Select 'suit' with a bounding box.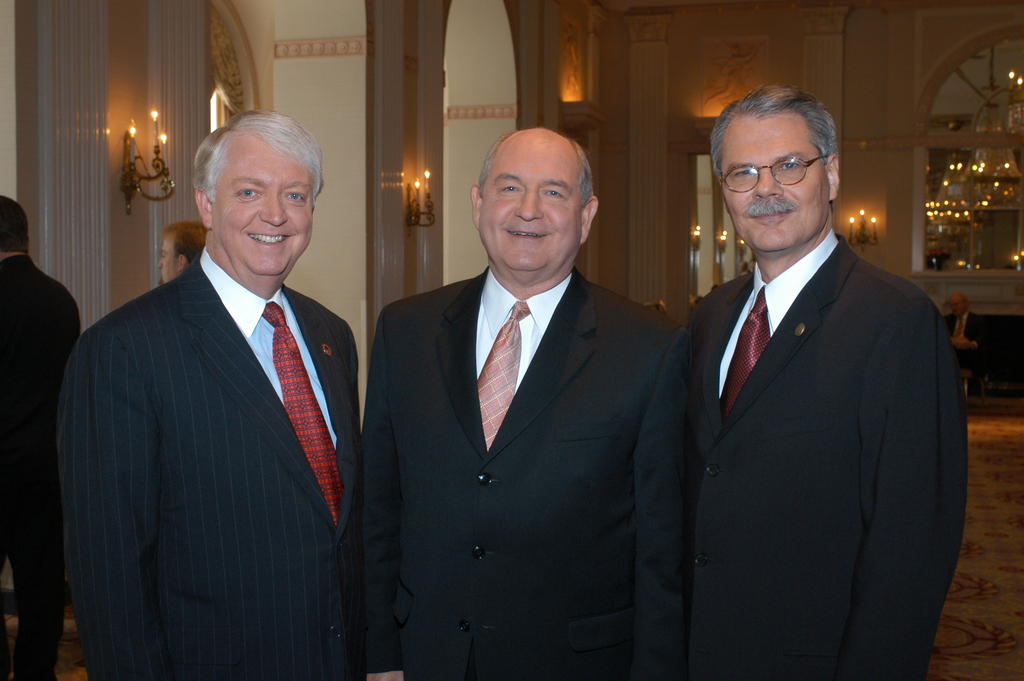
x1=0 y1=258 x2=85 y2=680.
